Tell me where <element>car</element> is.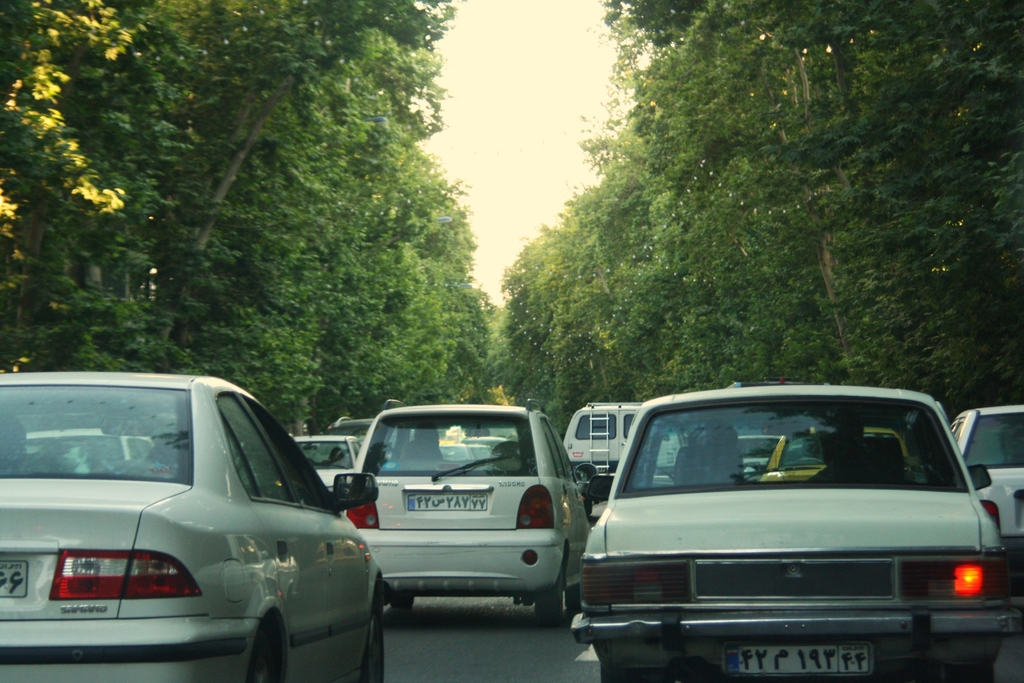
<element>car</element> is at locate(948, 406, 1023, 577).
